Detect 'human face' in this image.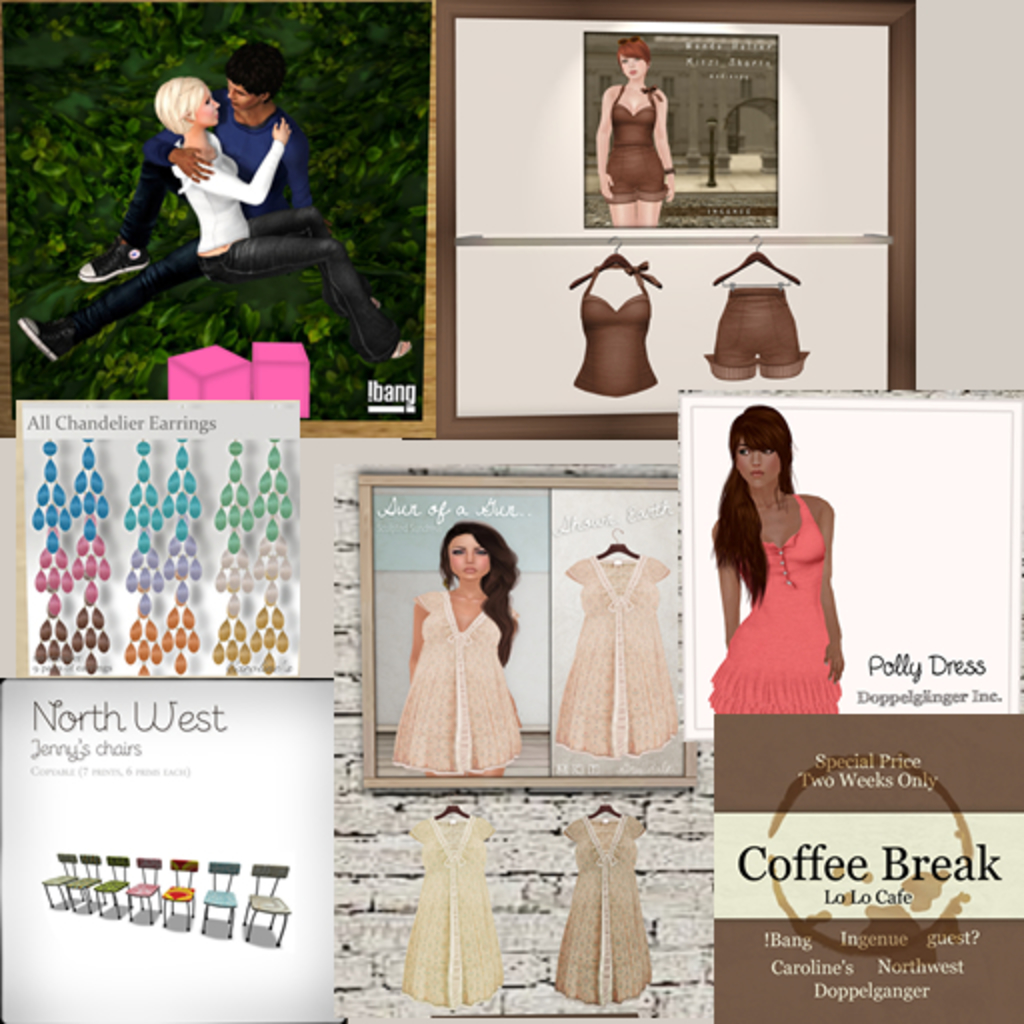
Detection: (724, 438, 790, 484).
